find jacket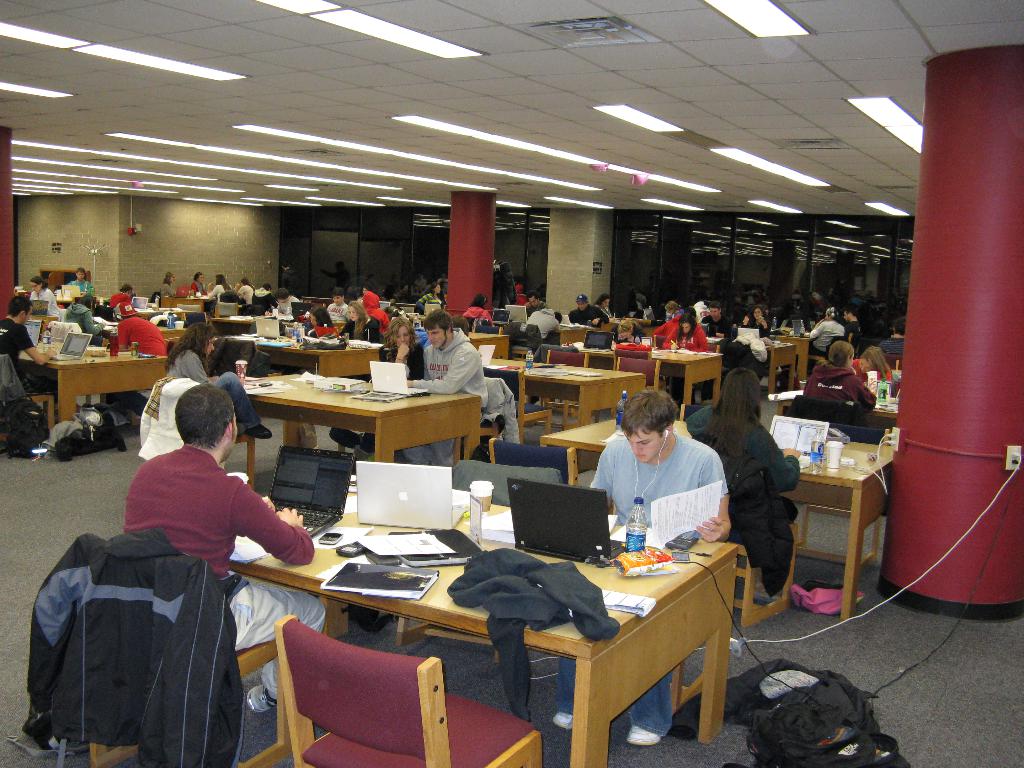
bbox=(130, 373, 212, 458)
